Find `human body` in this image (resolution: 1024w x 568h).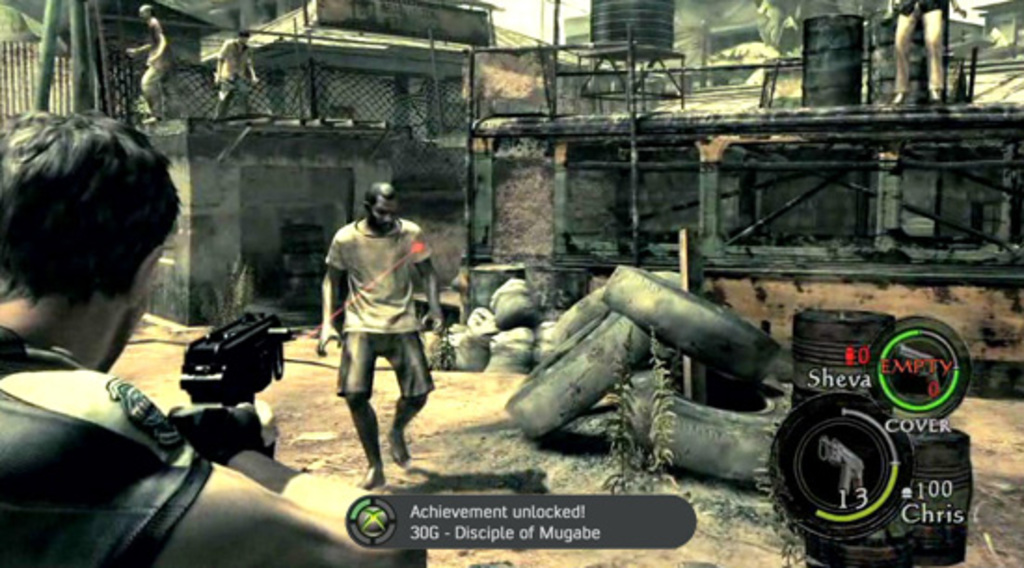
[left=318, top=186, right=443, bottom=490].
